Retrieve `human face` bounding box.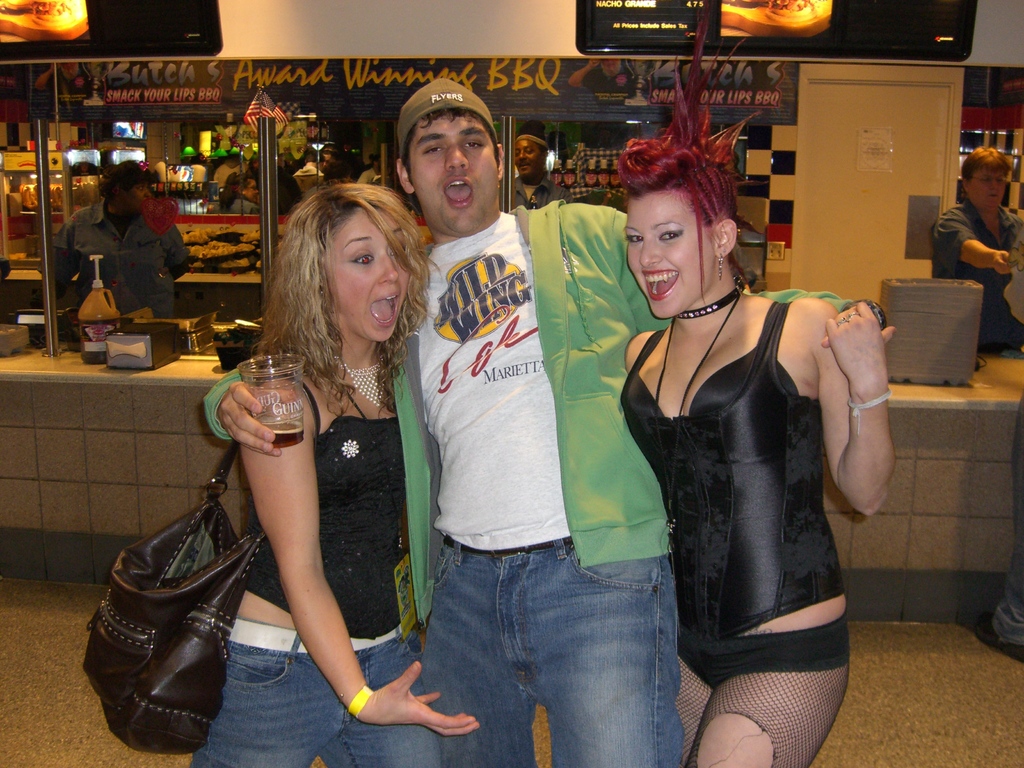
Bounding box: region(325, 208, 407, 344).
